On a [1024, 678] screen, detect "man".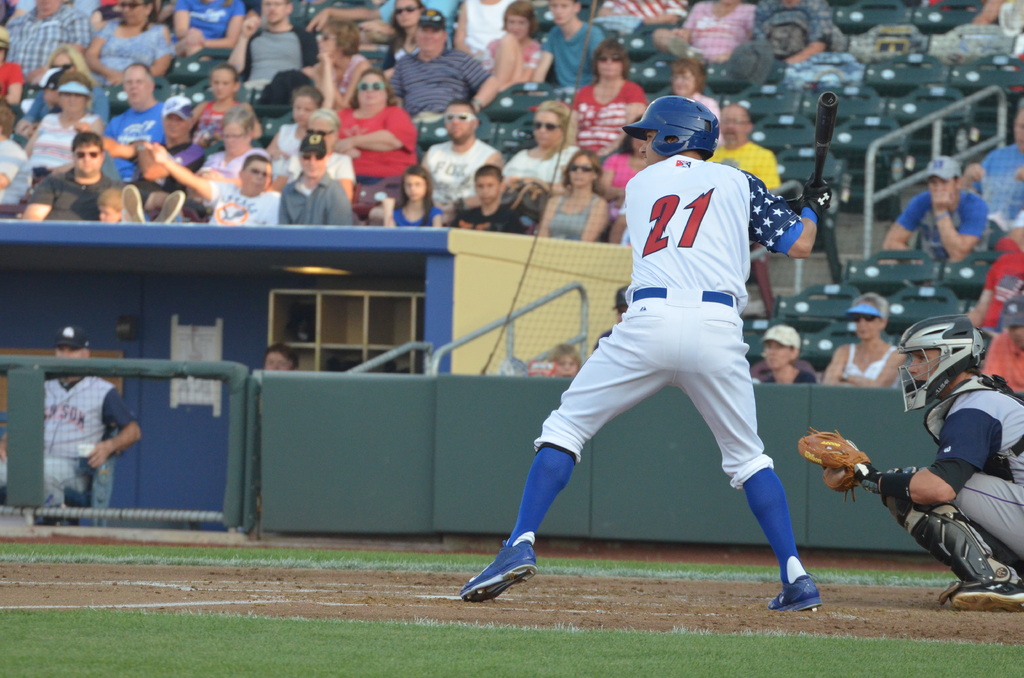
bbox=[821, 314, 1023, 618].
